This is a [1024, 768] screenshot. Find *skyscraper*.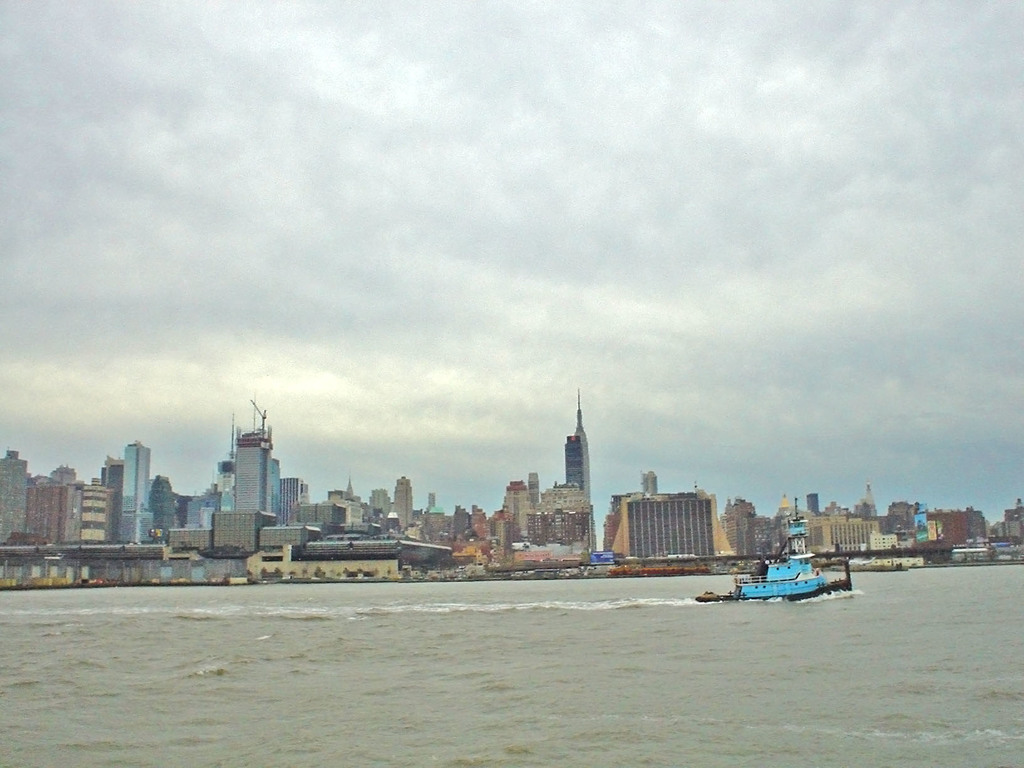
Bounding box: rect(118, 432, 154, 543).
